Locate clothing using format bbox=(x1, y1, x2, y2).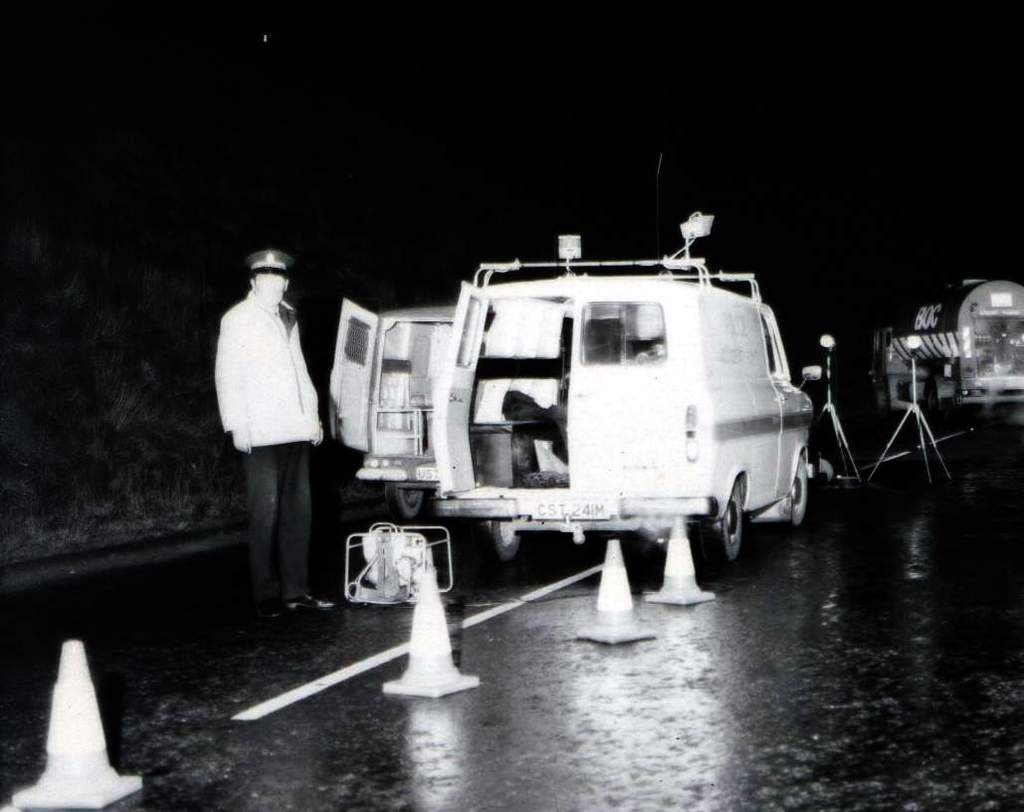
bbox=(211, 238, 339, 596).
